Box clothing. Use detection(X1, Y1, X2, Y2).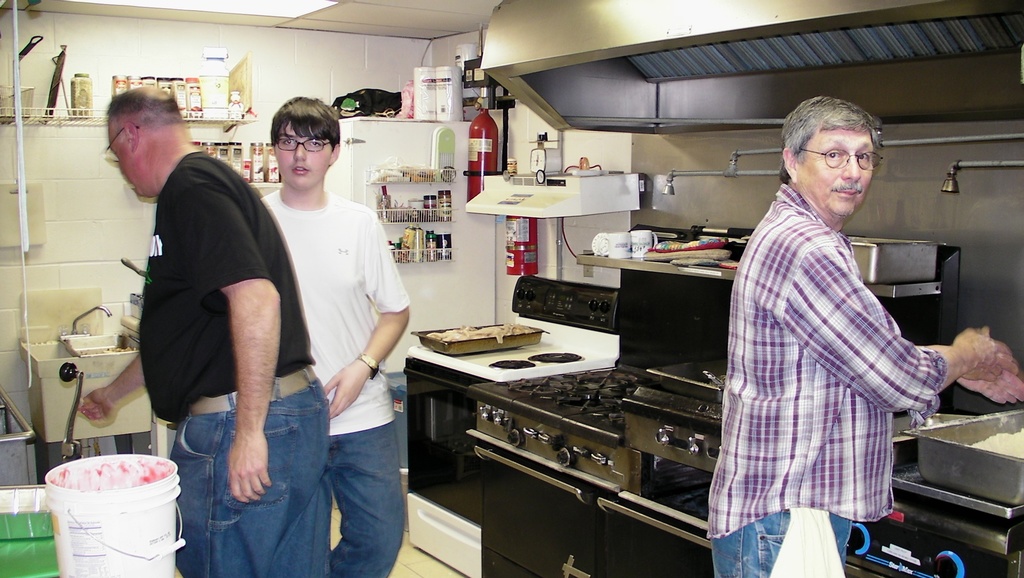
detection(261, 188, 410, 577).
